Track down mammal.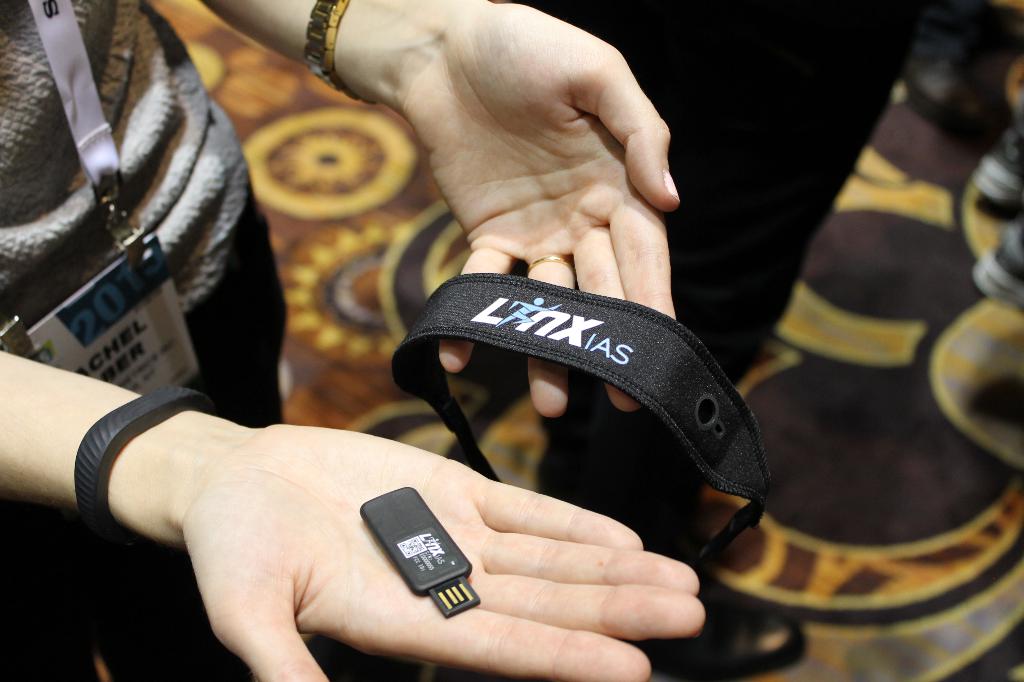
Tracked to bbox(0, 0, 704, 681).
